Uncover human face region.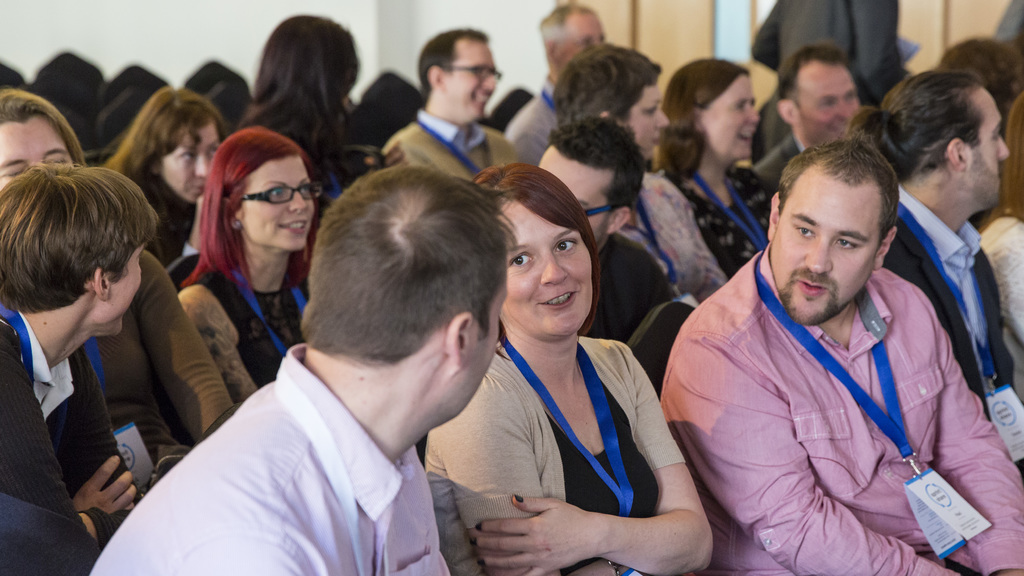
Uncovered: region(162, 122, 220, 202).
